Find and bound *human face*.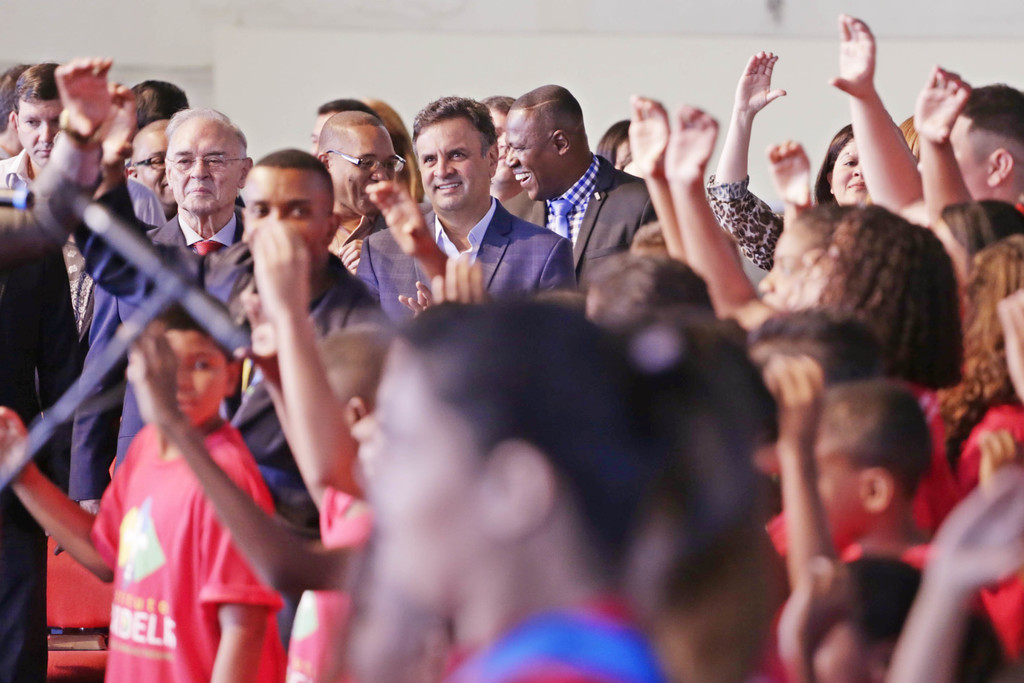
Bound: bbox(915, 113, 991, 202).
